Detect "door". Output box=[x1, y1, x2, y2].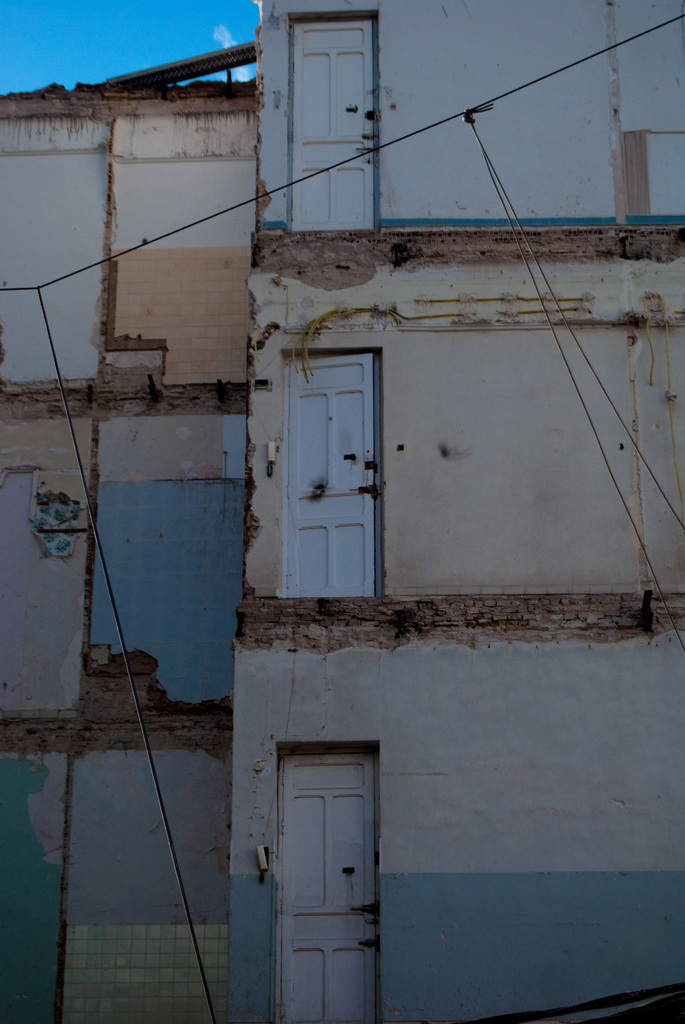
box=[292, 10, 380, 232].
